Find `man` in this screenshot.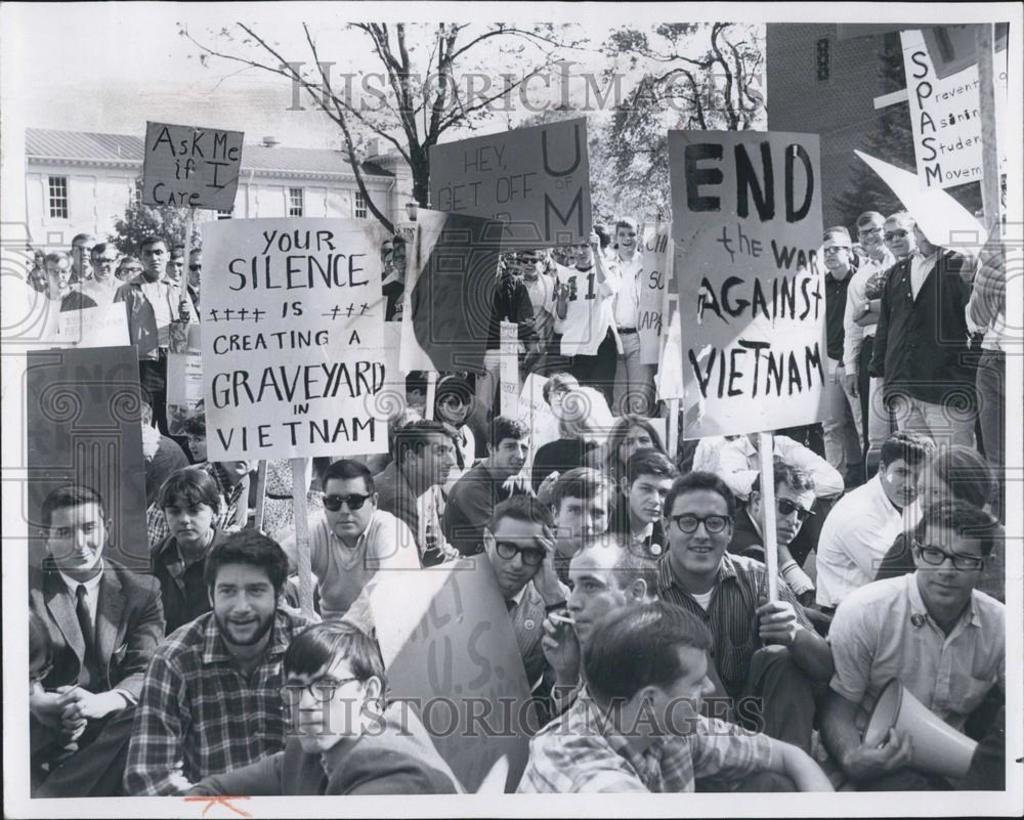
The bounding box for `man` is (648, 467, 846, 761).
